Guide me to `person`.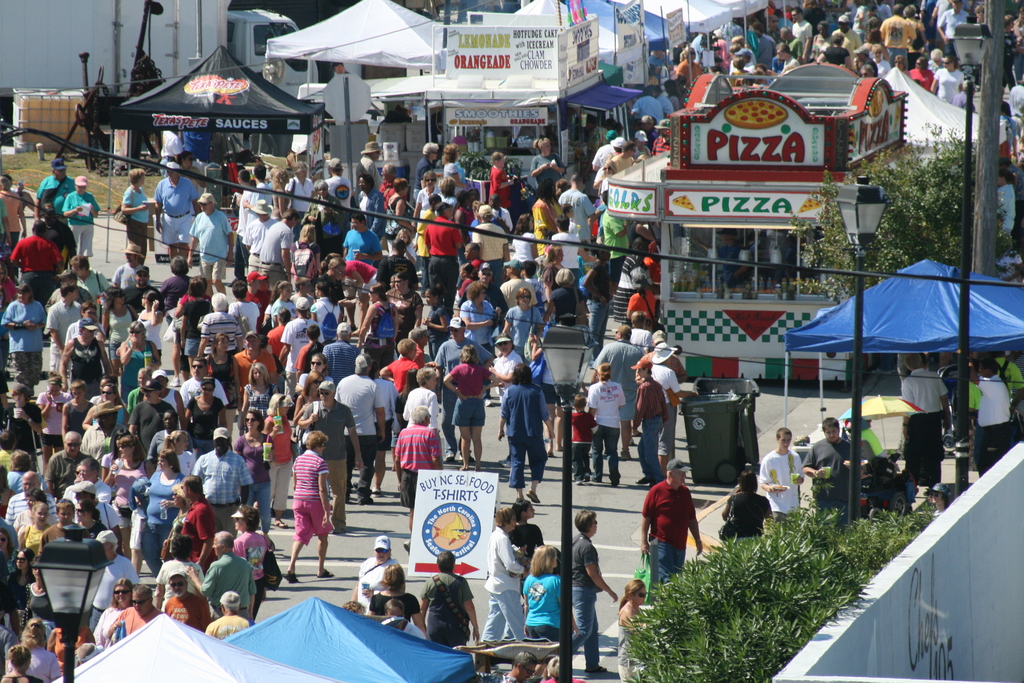
Guidance: 509, 499, 547, 565.
